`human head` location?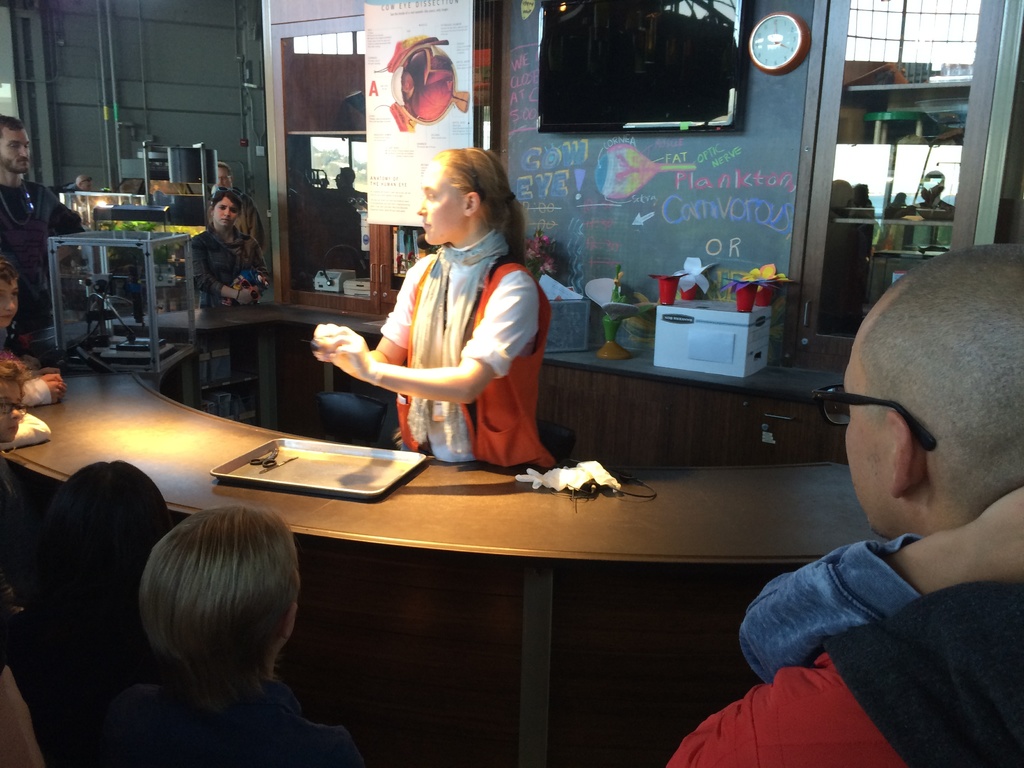
x1=0 y1=257 x2=20 y2=331
